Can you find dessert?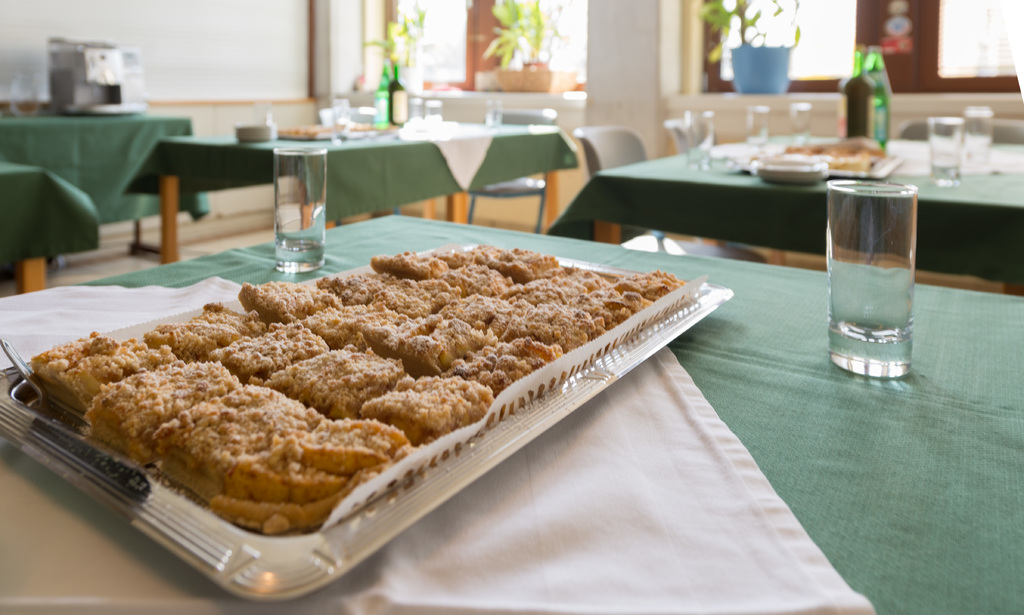
Yes, bounding box: (479,283,541,331).
